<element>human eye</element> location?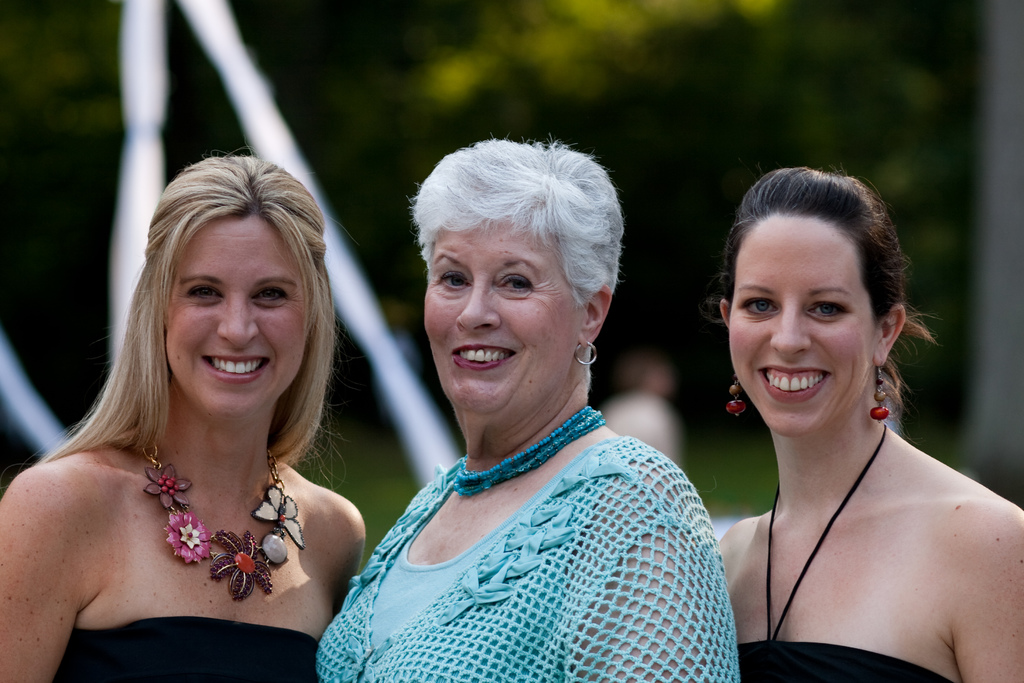
Rect(184, 283, 220, 303)
